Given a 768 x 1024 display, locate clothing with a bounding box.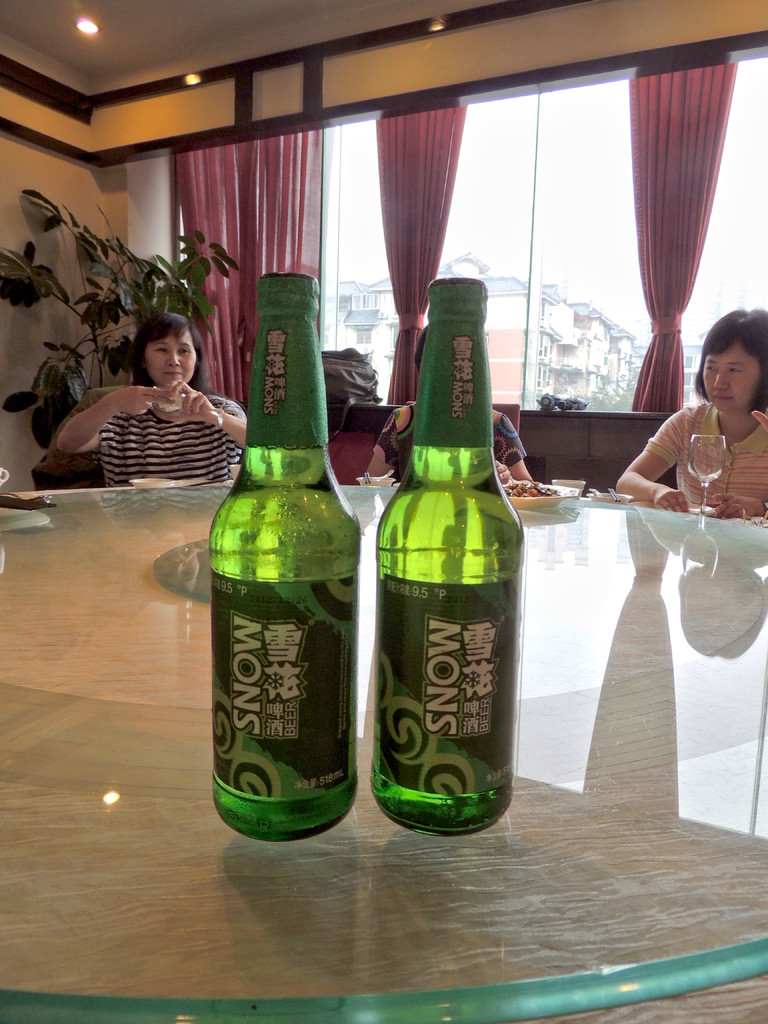
Located: region(99, 371, 259, 476).
